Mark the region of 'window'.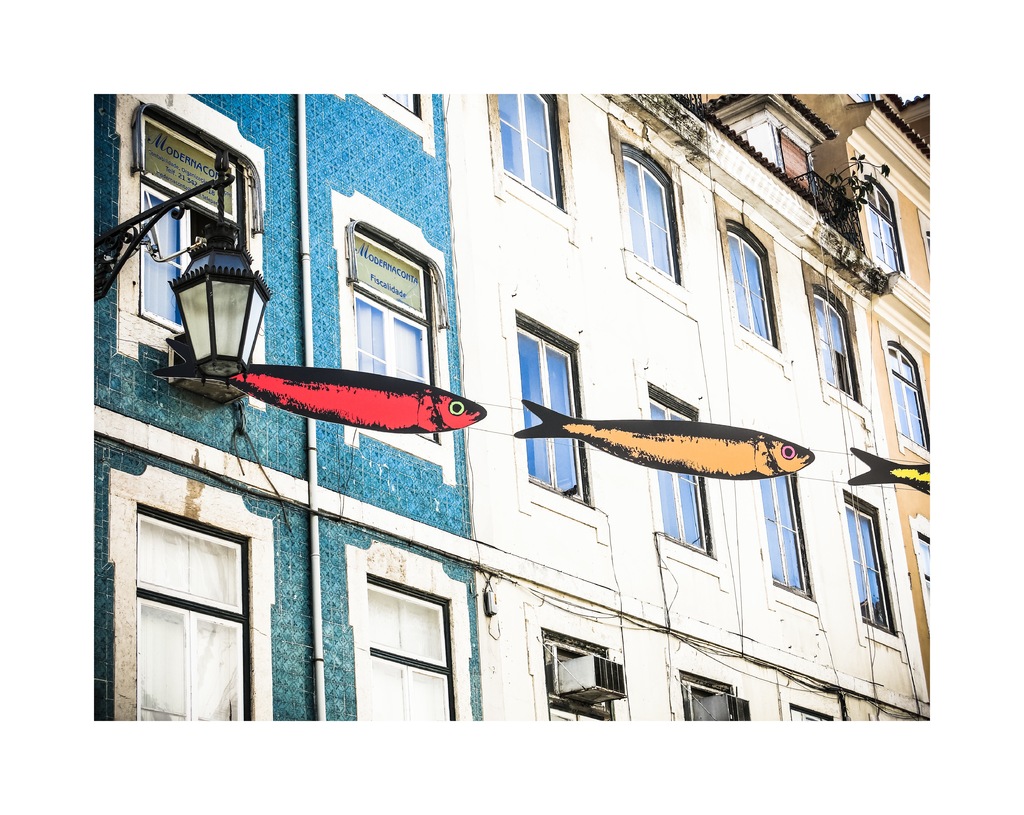
Region: left=512, top=312, right=599, bottom=512.
